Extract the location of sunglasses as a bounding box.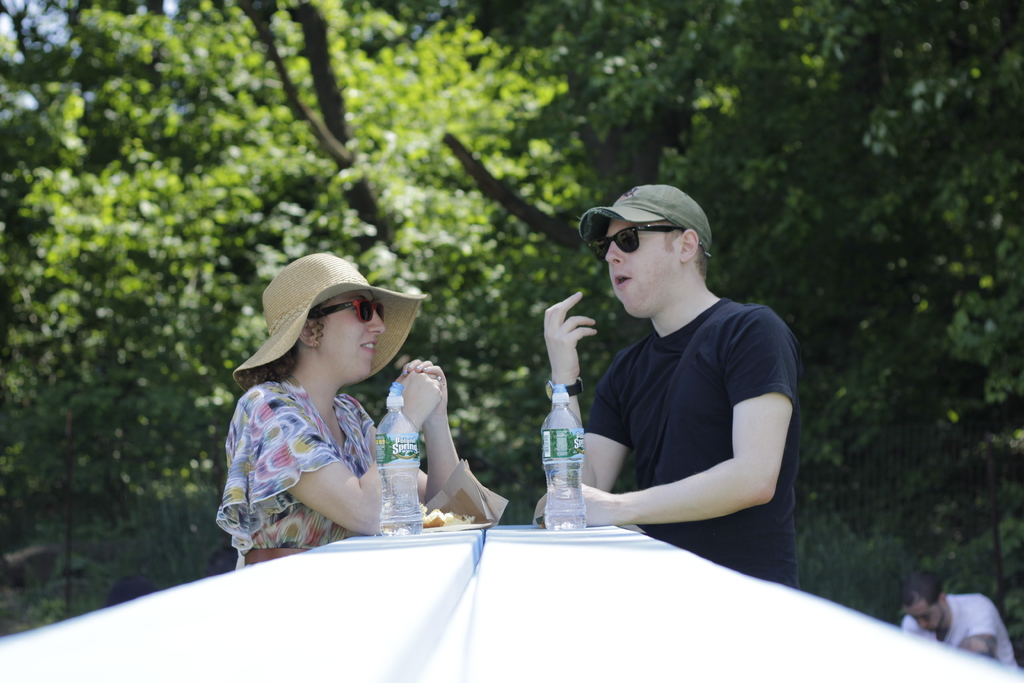
(left=308, top=295, right=385, bottom=322).
